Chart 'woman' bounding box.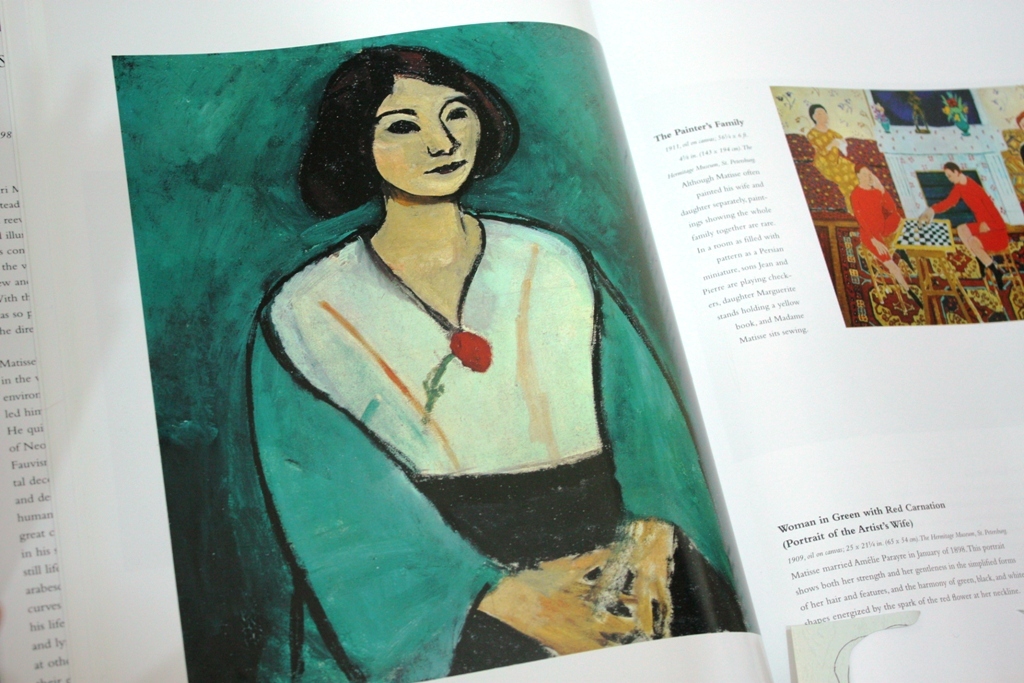
Charted: bbox(808, 103, 857, 216).
